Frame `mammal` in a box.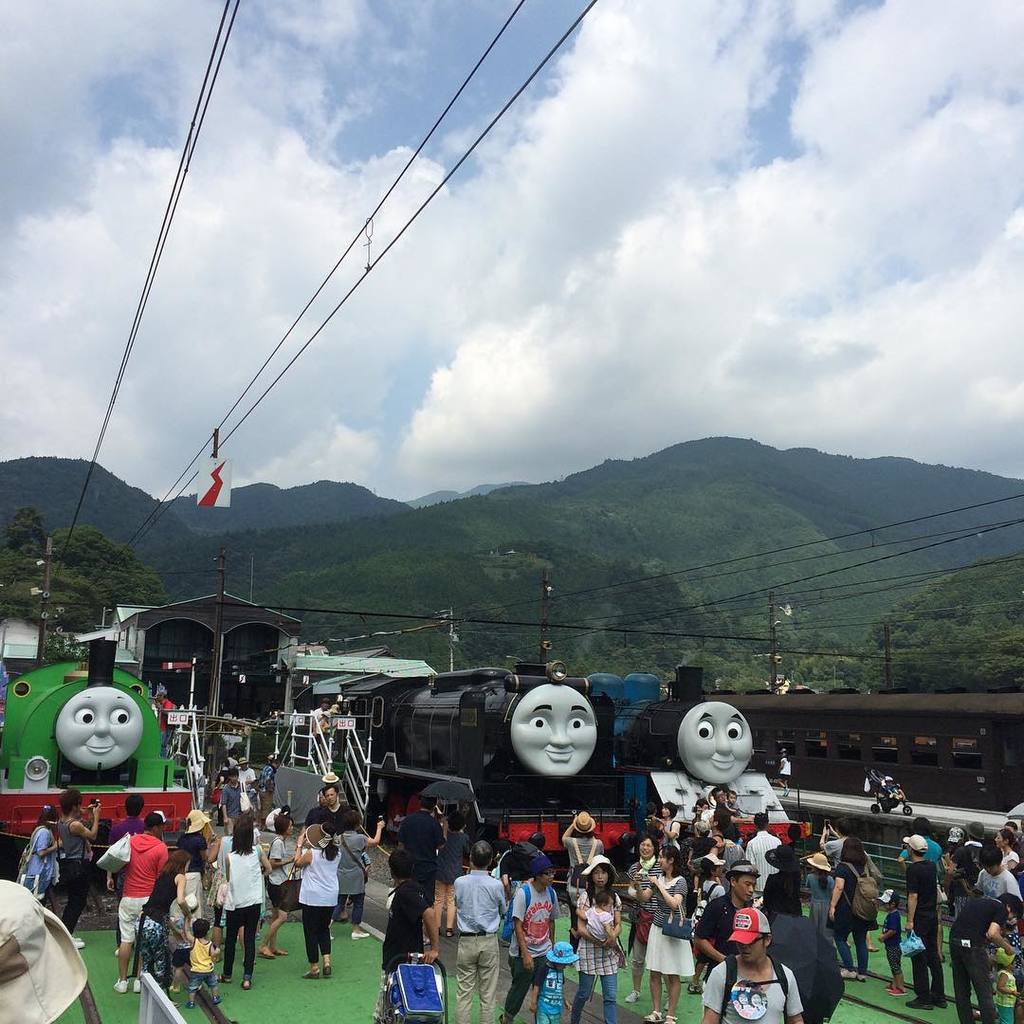
(992, 943, 1019, 1011).
